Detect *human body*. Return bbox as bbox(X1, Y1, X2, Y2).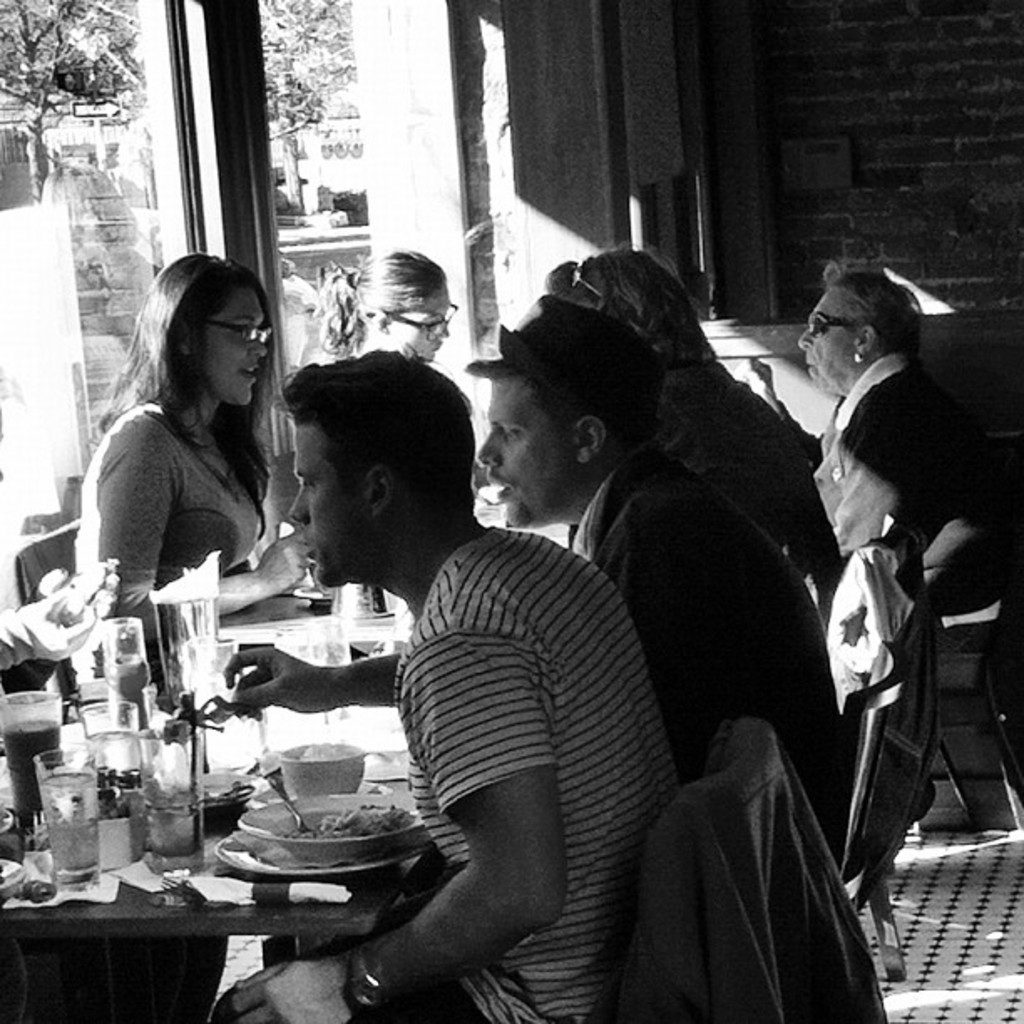
bbox(207, 534, 686, 1022).
